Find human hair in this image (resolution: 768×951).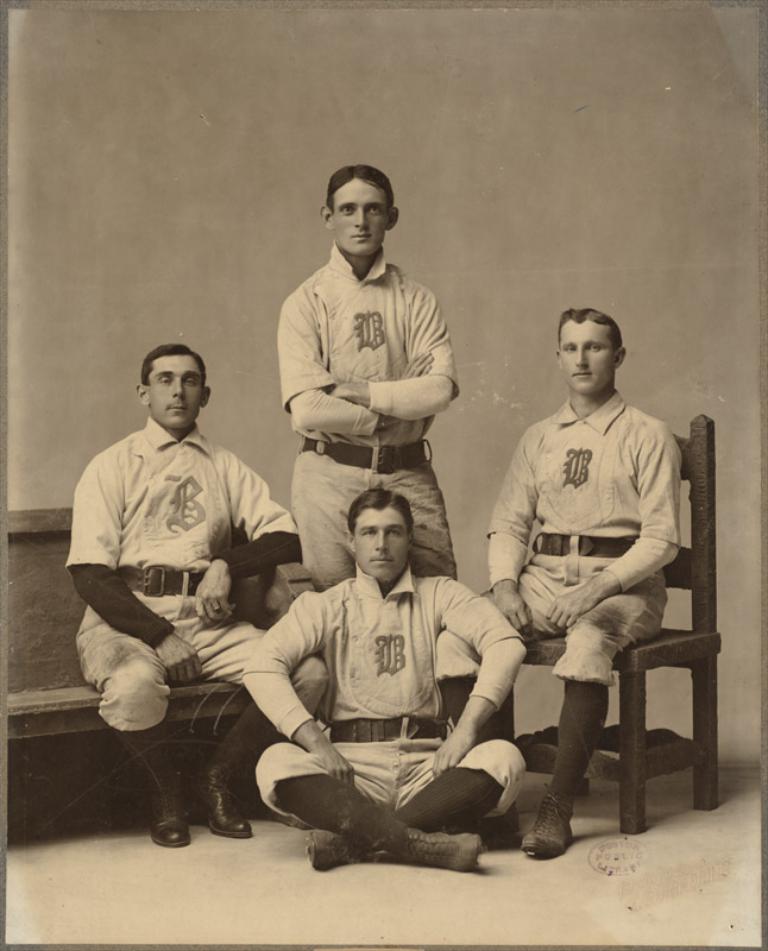
x1=345 y1=489 x2=415 y2=540.
